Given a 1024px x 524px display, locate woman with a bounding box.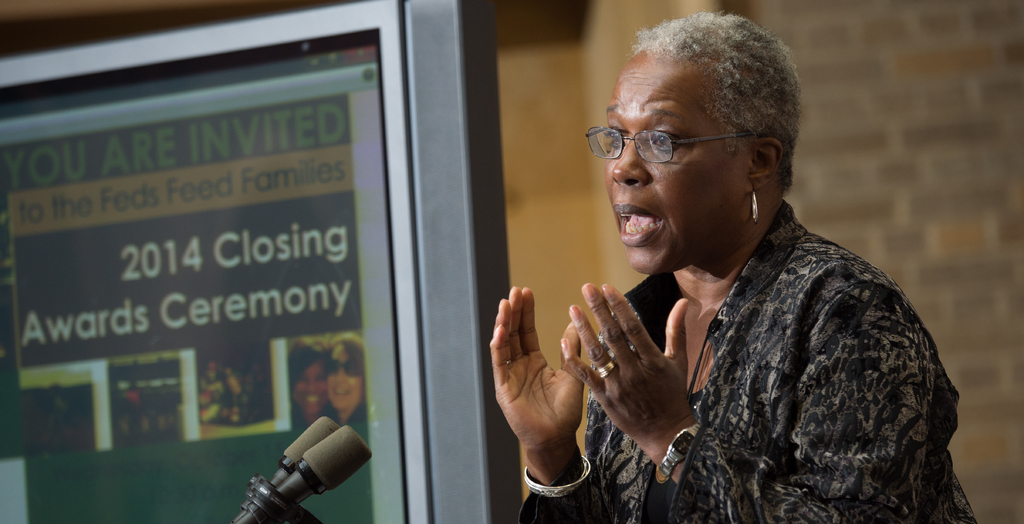
Located: (408, 53, 957, 523).
